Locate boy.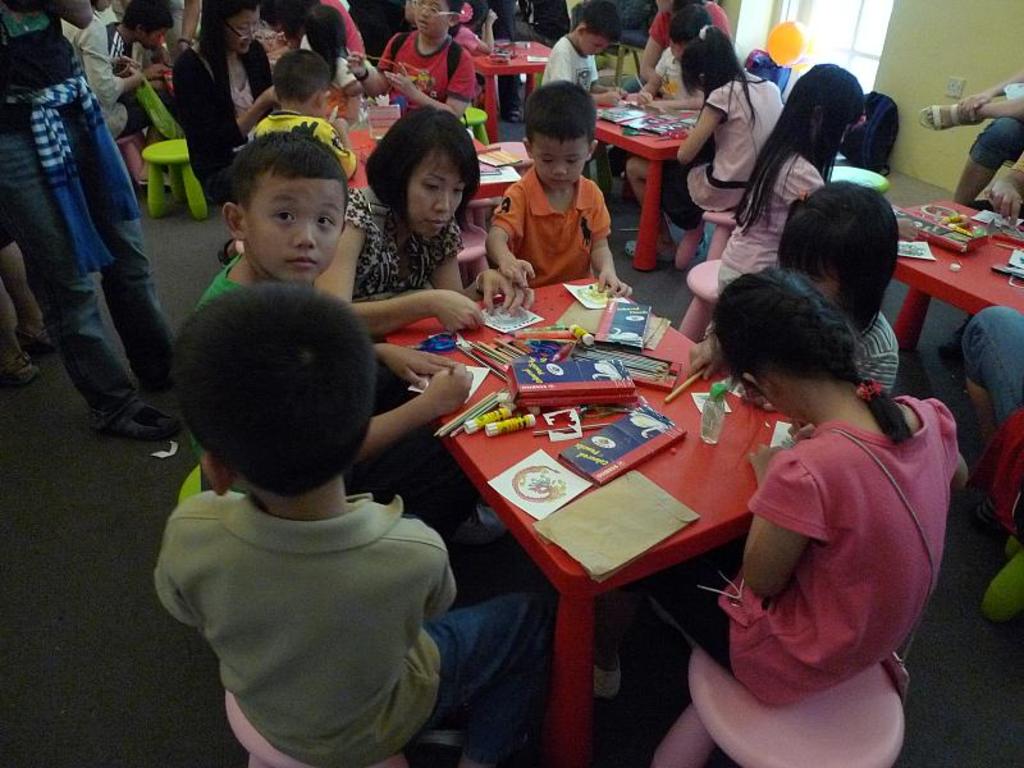
Bounding box: (x1=187, y1=125, x2=476, y2=509).
